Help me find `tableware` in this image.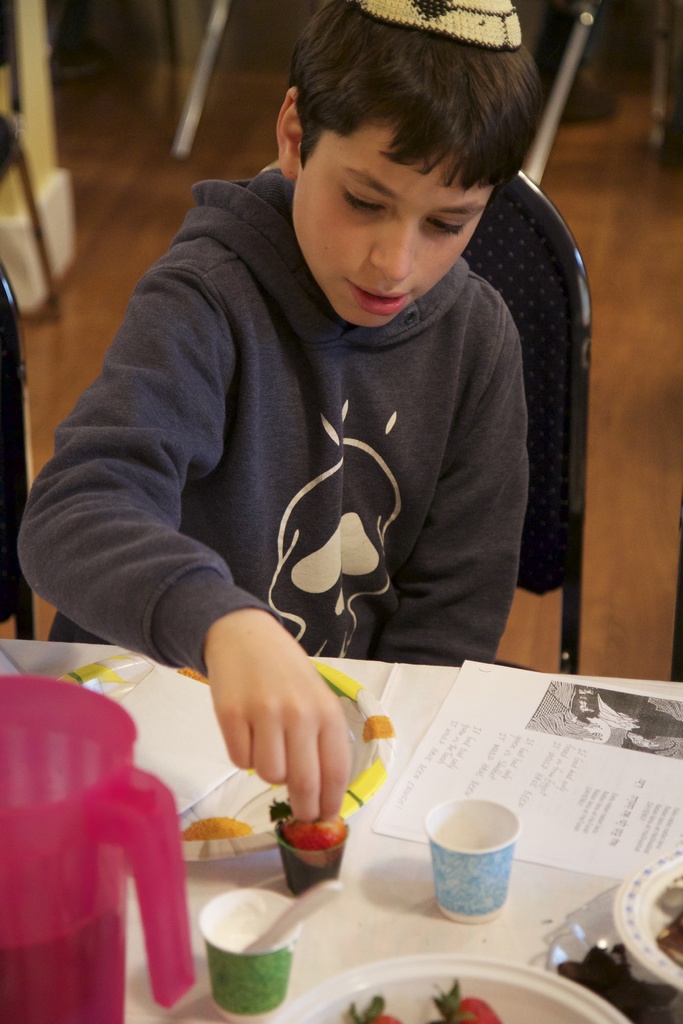
Found it: 199, 888, 295, 1016.
